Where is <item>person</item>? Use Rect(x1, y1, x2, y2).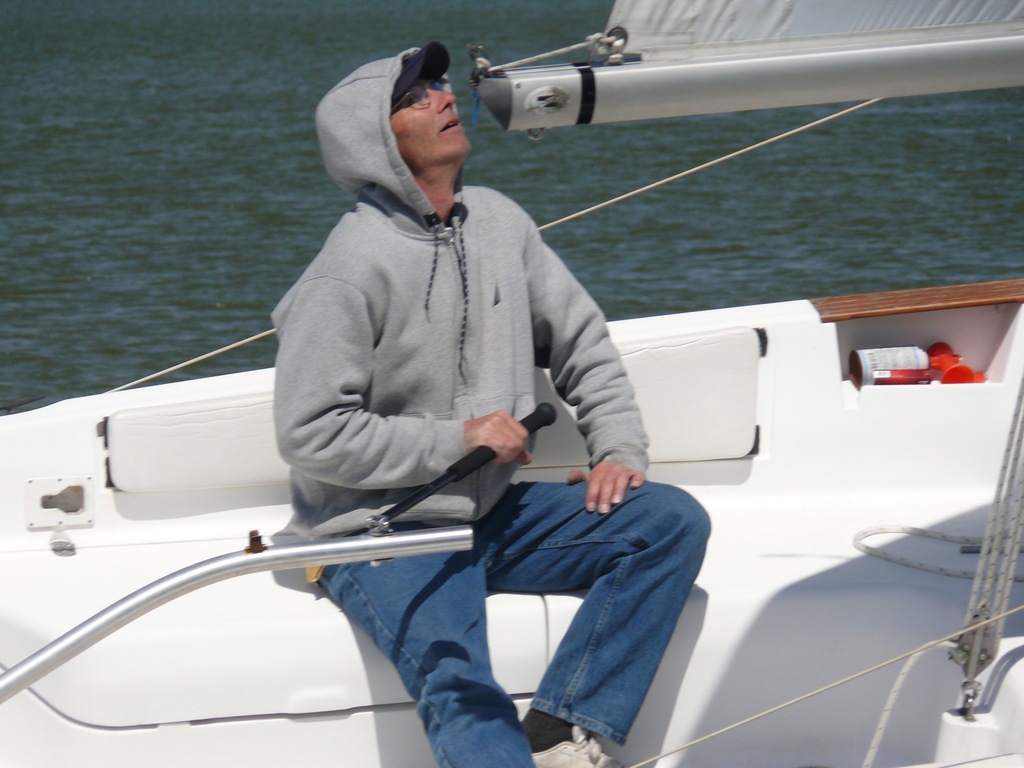
Rect(276, 40, 710, 767).
